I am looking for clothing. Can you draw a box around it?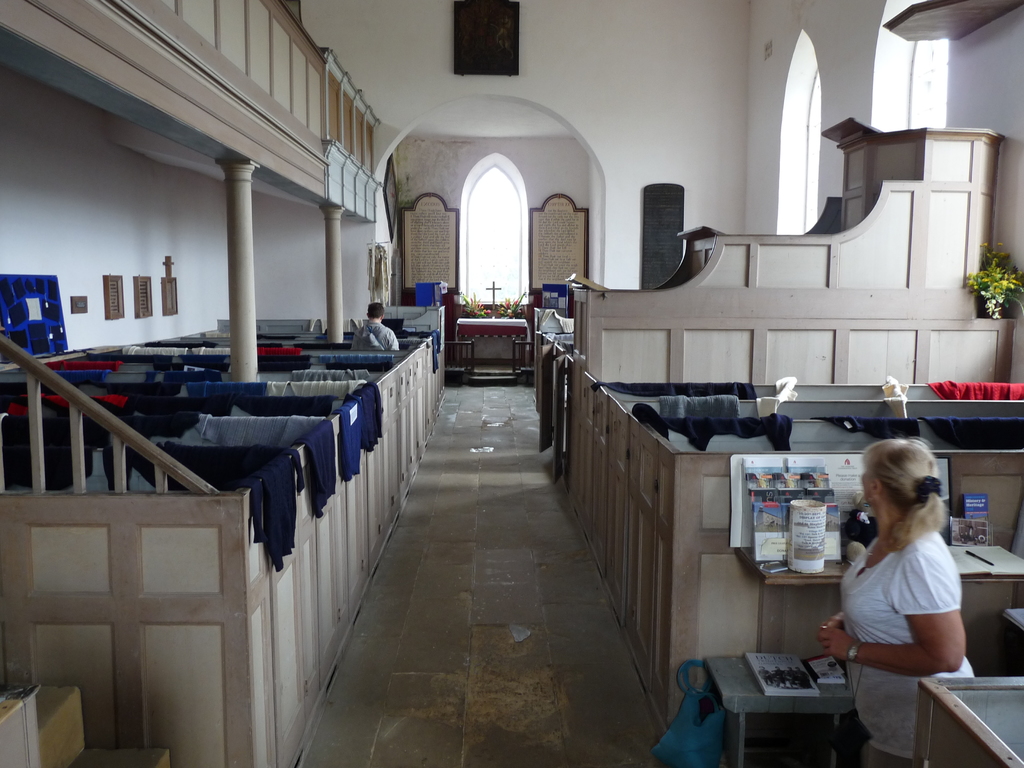
Sure, the bounding box is {"x1": 346, "y1": 323, "x2": 397, "y2": 367}.
